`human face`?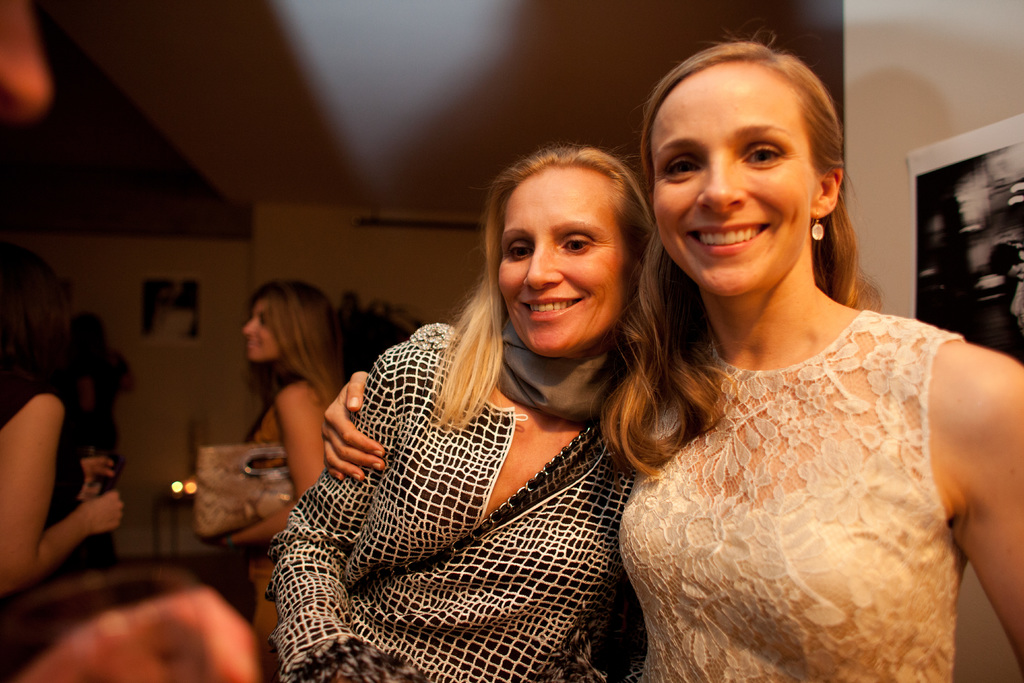
select_region(649, 64, 811, 299)
